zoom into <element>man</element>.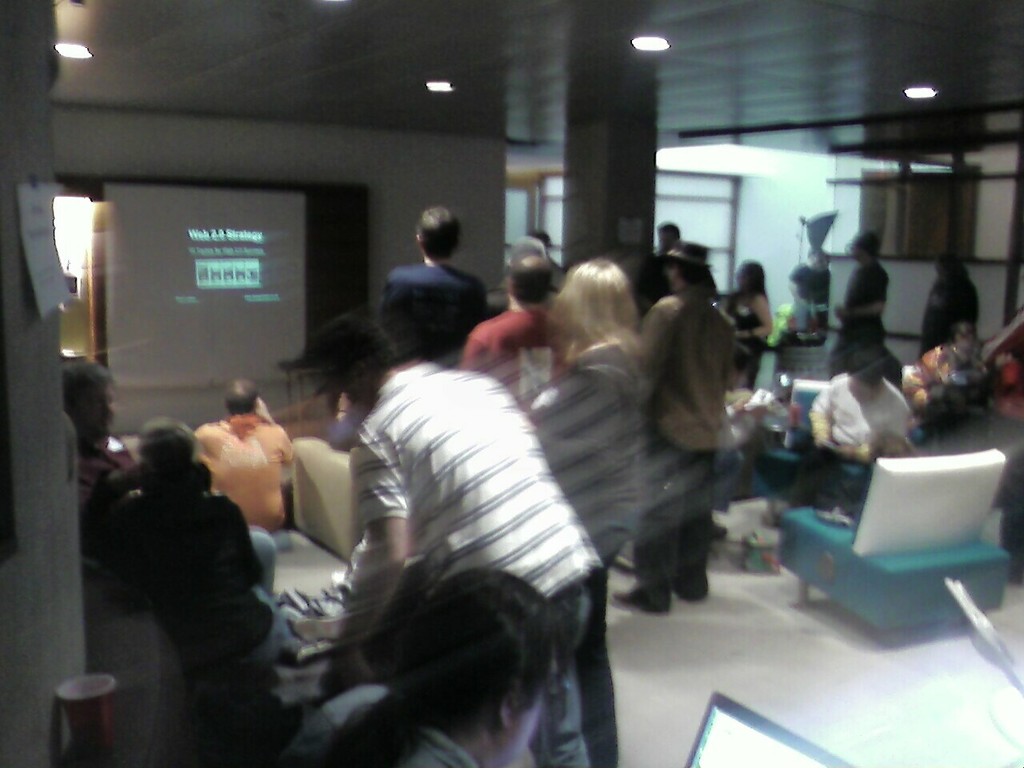
Zoom target: (373, 206, 489, 357).
